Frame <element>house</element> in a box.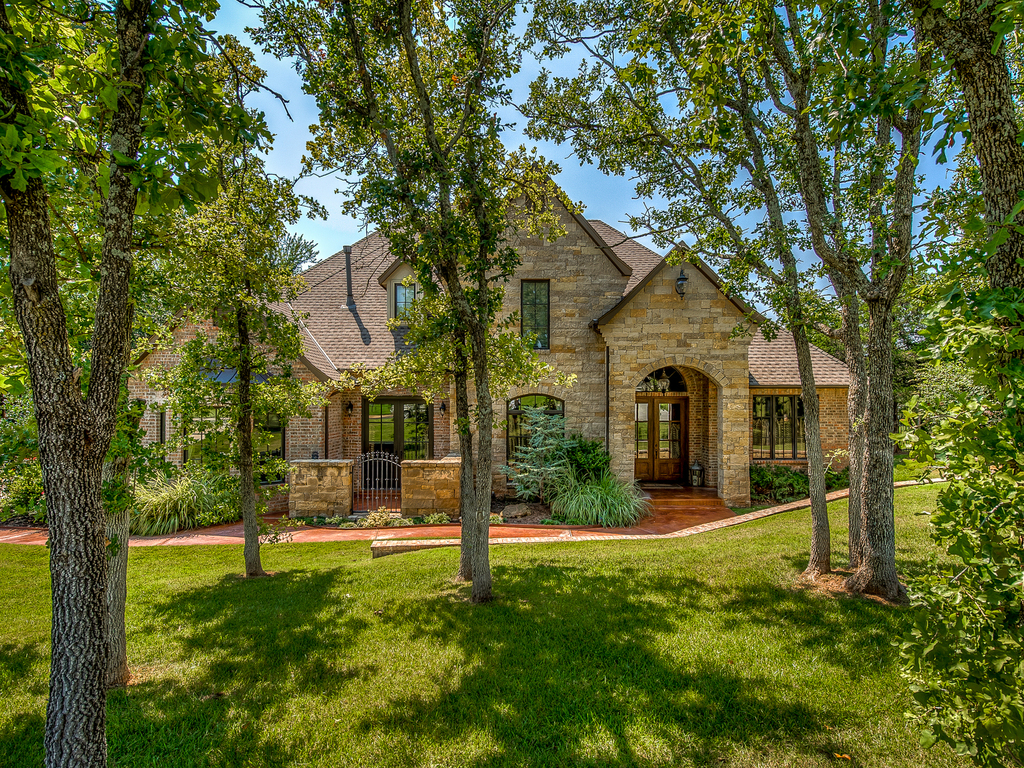
region(154, 136, 935, 585).
